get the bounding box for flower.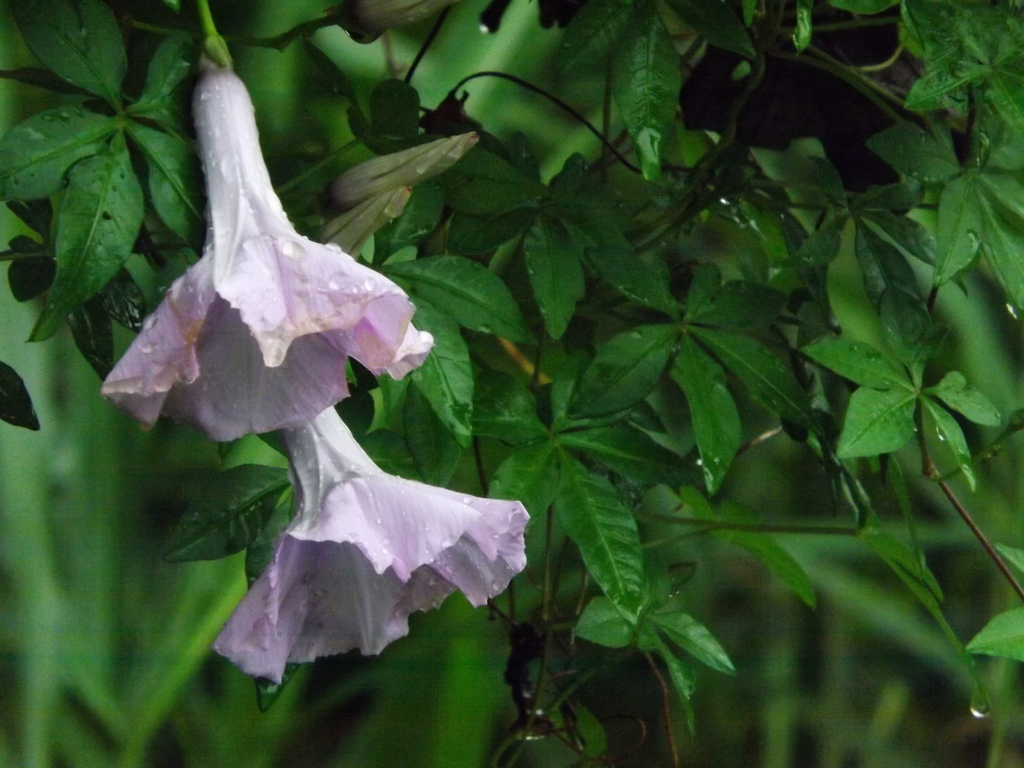
detection(211, 404, 530, 688).
